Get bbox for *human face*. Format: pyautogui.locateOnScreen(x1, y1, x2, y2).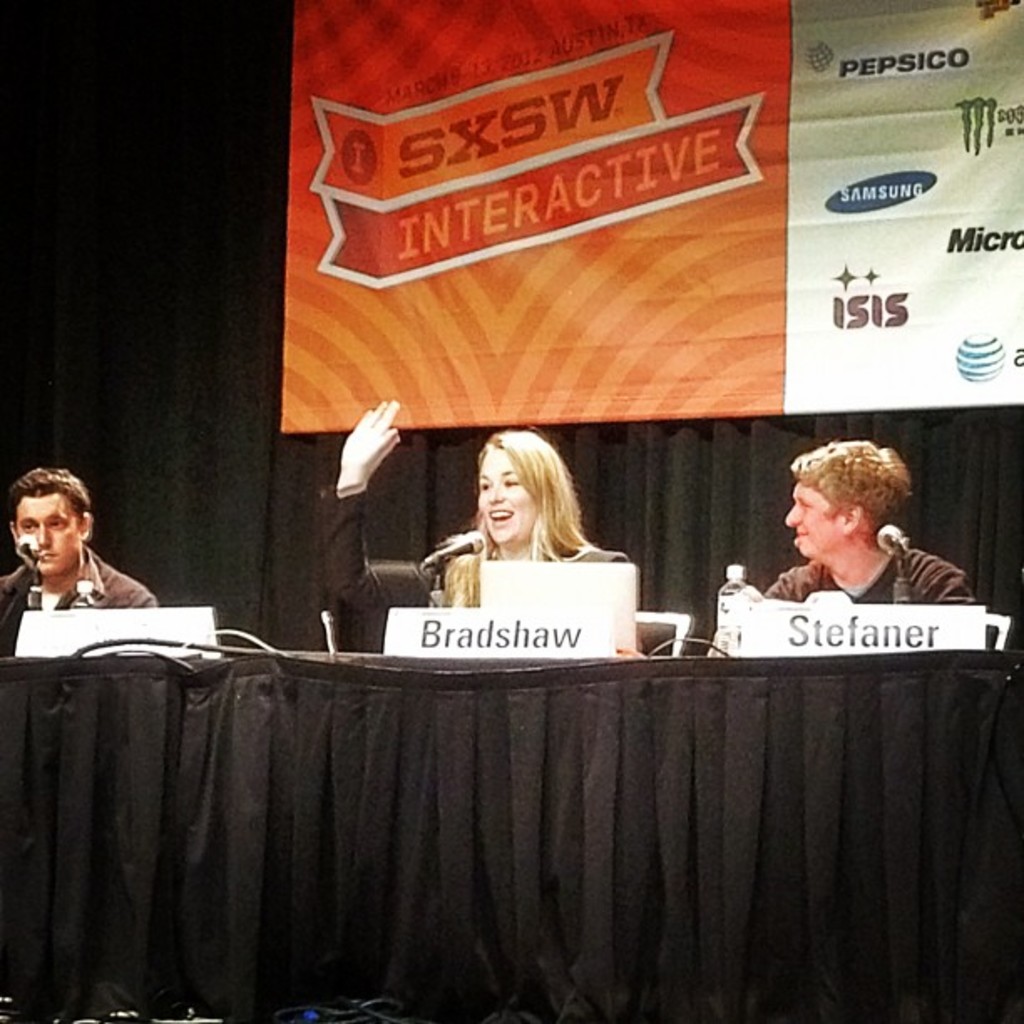
pyautogui.locateOnScreen(477, 448, 537, 544).
